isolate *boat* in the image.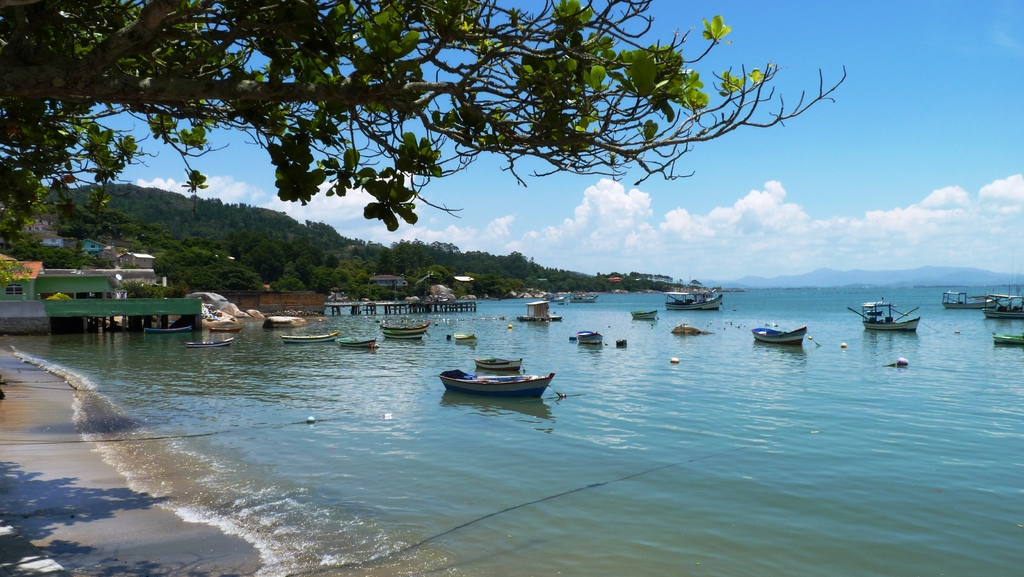
Isolated region: x1=380, y1=321, x2=435, y2=343.
